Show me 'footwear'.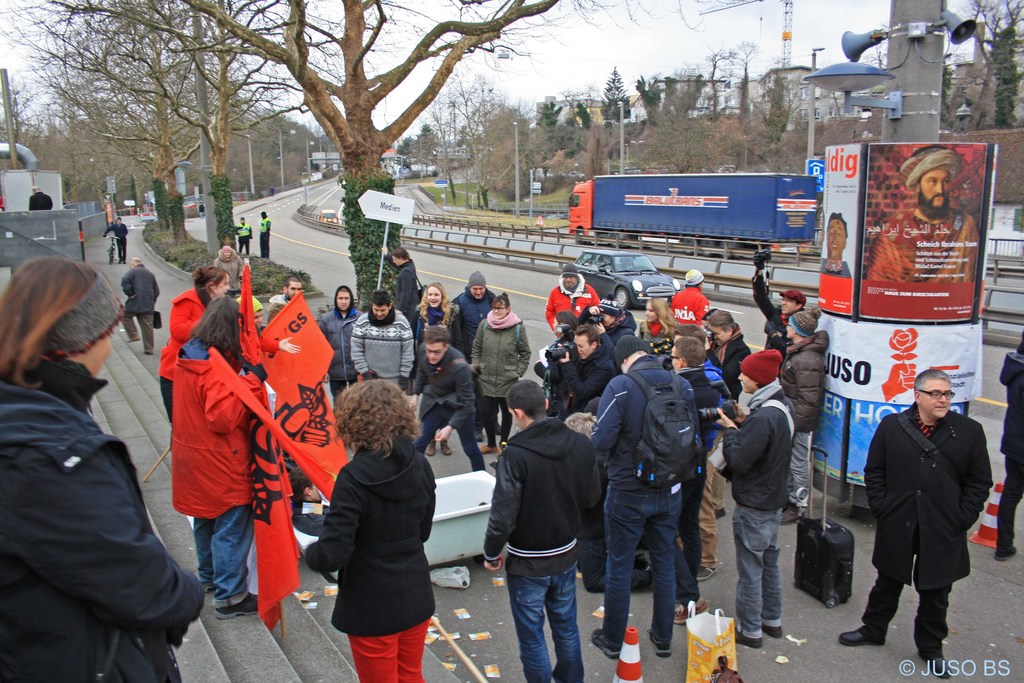
'footwear' is here: l=496, t=445, r=506, b=457.
